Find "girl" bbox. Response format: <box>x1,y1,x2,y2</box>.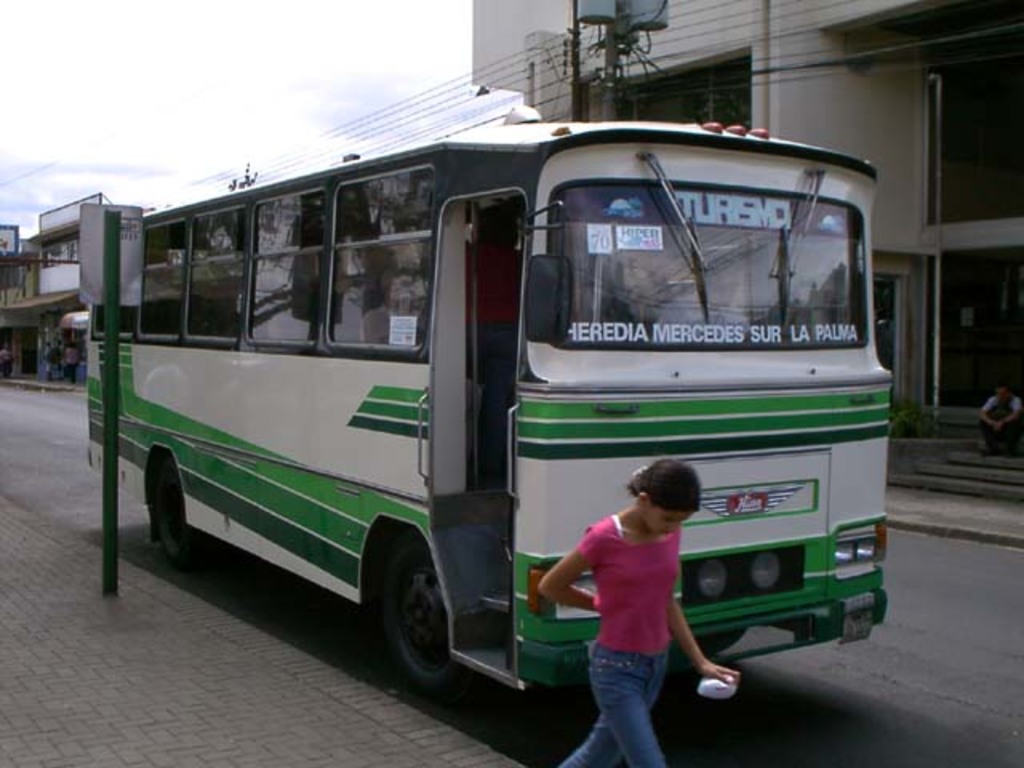
<box>536,461,739,766</box>.
